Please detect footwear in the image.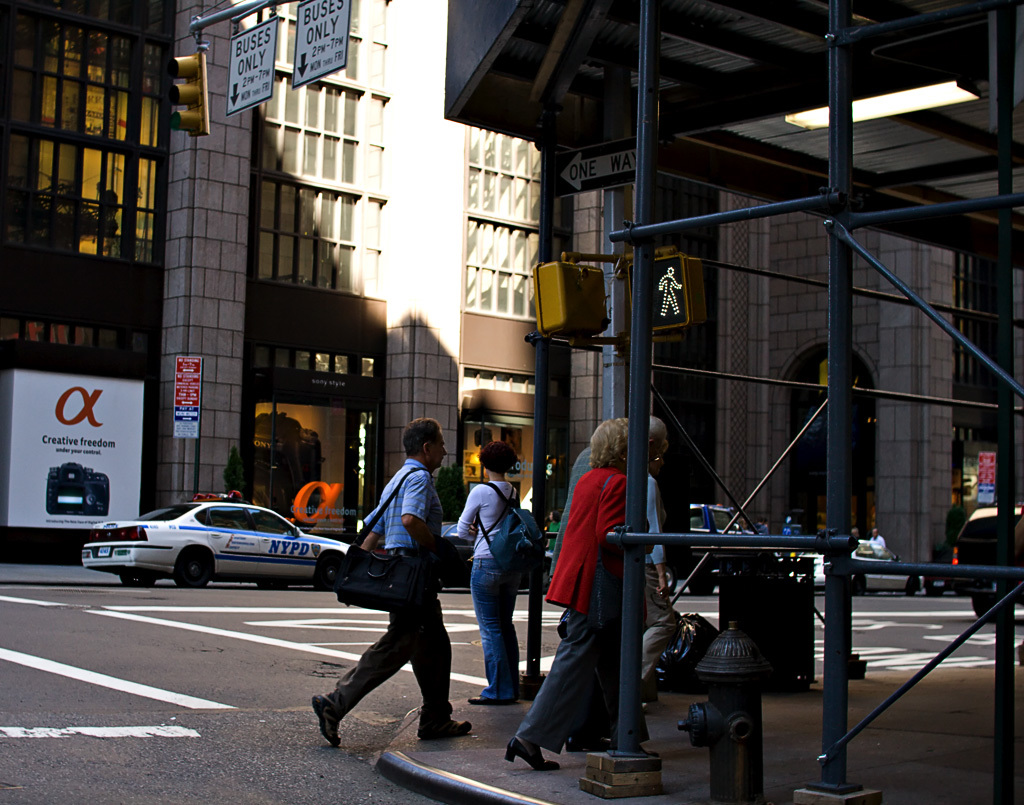
region(417, 722, 473, 739).
